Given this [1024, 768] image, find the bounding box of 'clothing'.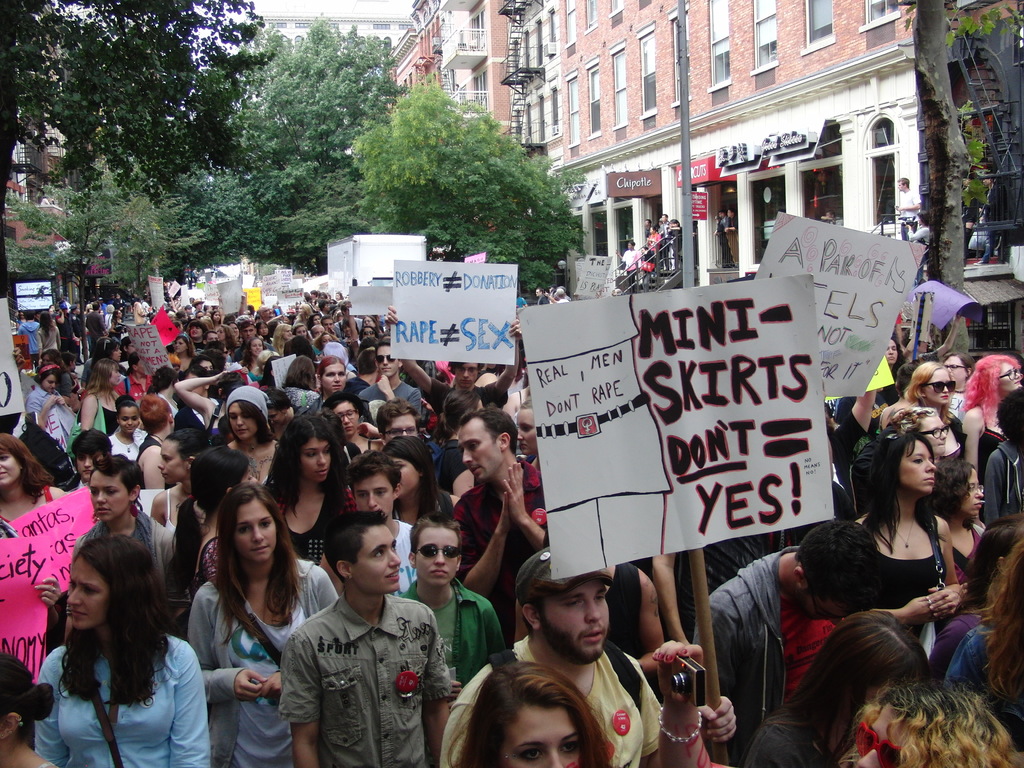
858/506/956/632.
